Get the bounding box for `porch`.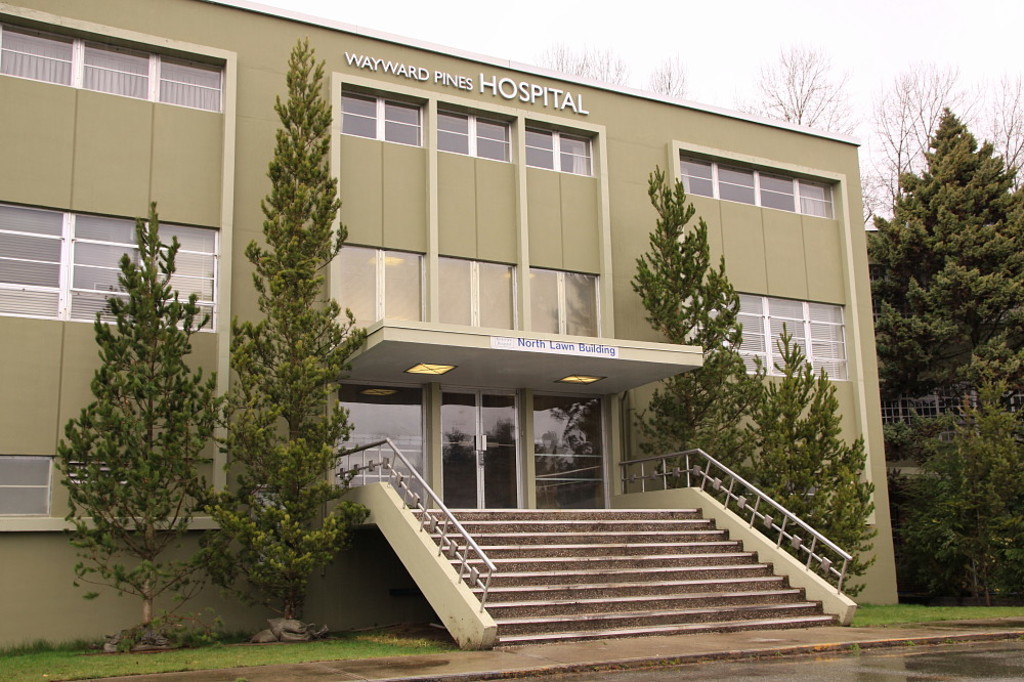
0/444/866/641.
